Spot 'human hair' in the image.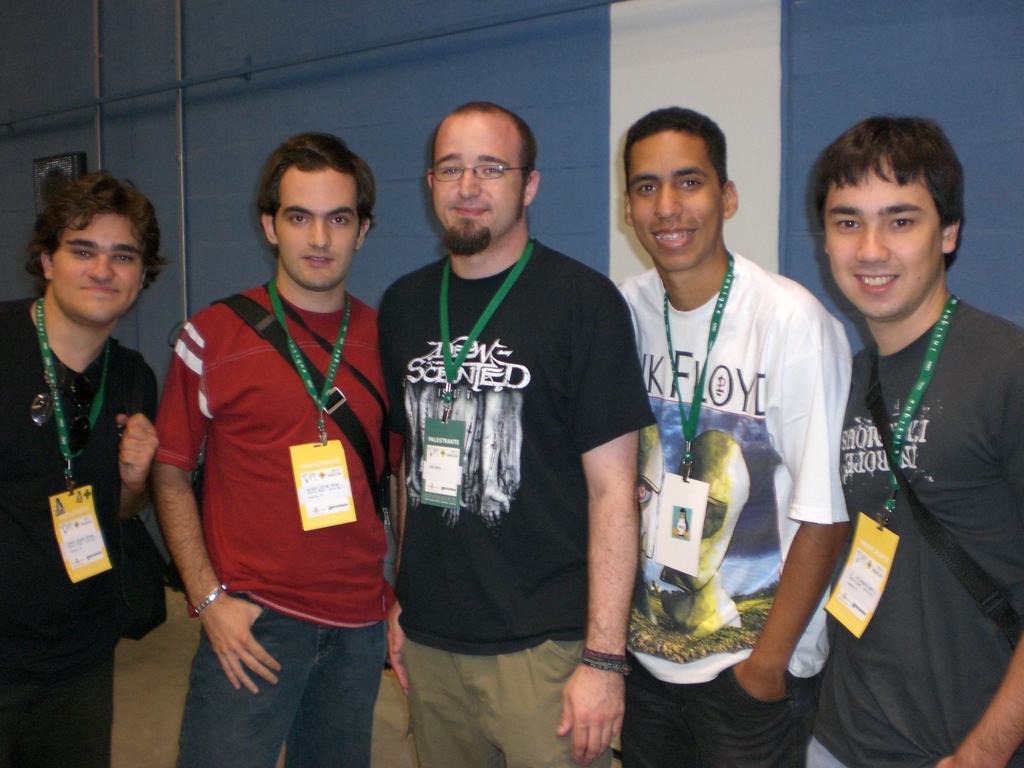
'human hair' found at <region>24, 170, 173, 294</region>.
